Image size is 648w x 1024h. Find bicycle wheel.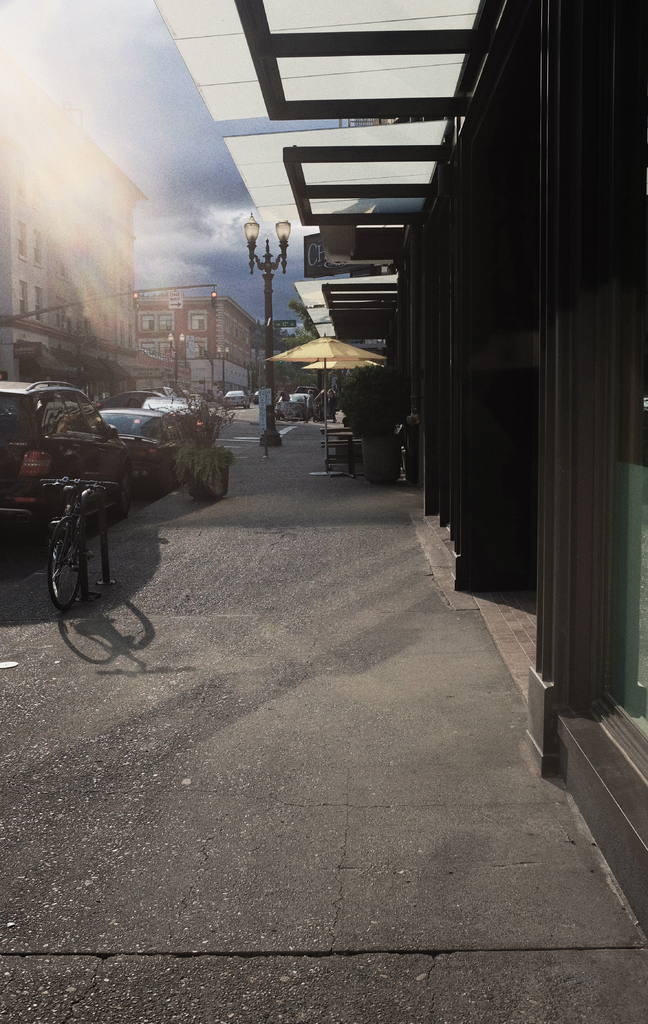
(36, 514, 104, 599).
